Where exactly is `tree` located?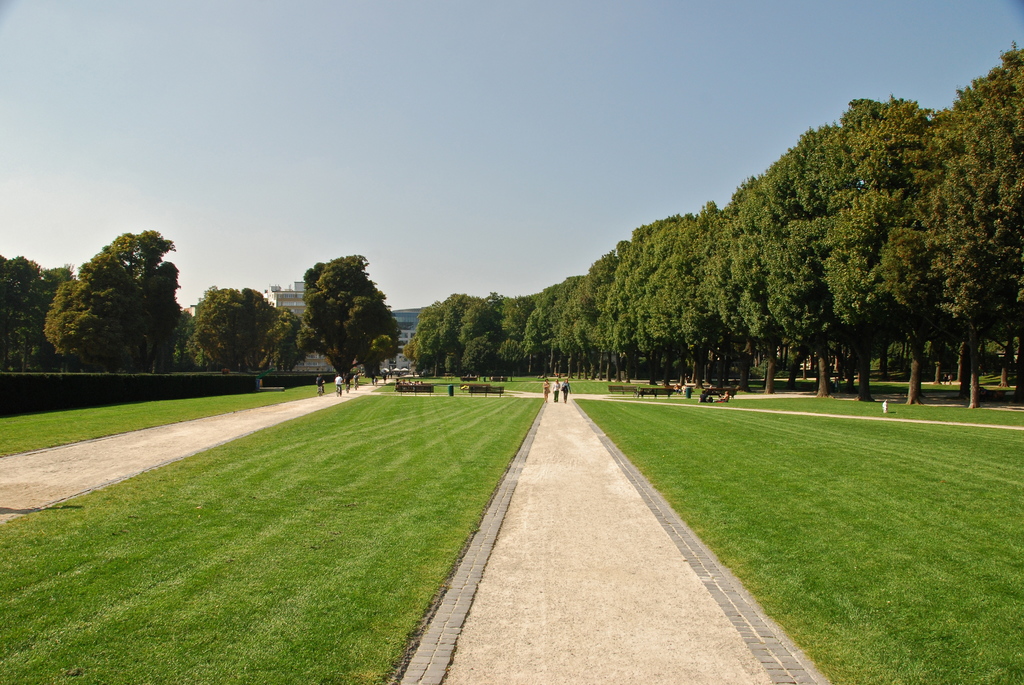
Its bounding box is region(432, 292, 463, 386).
